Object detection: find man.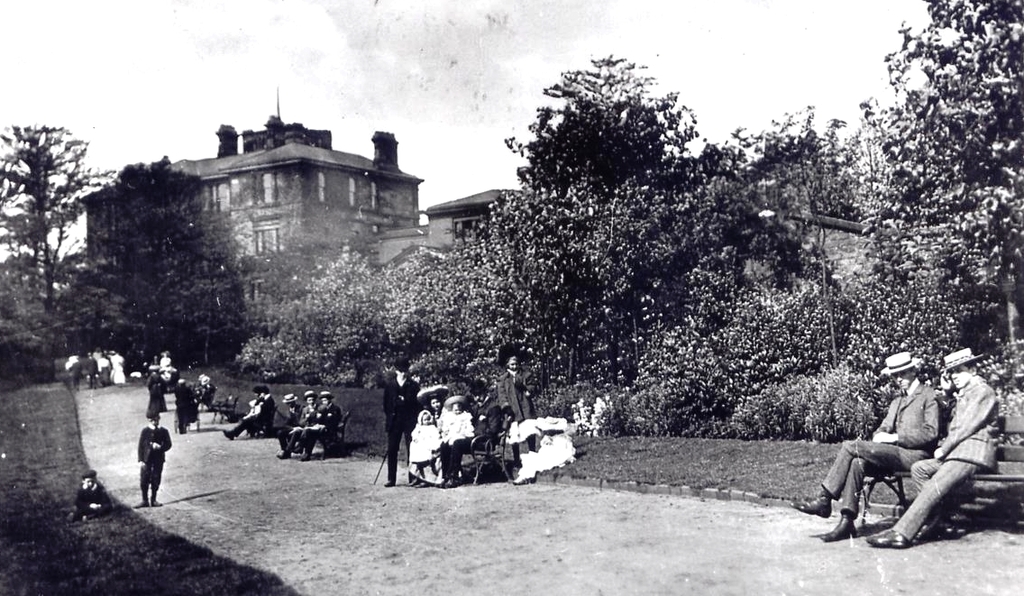
x1=380 y1=355 x2=423 y2=488.
